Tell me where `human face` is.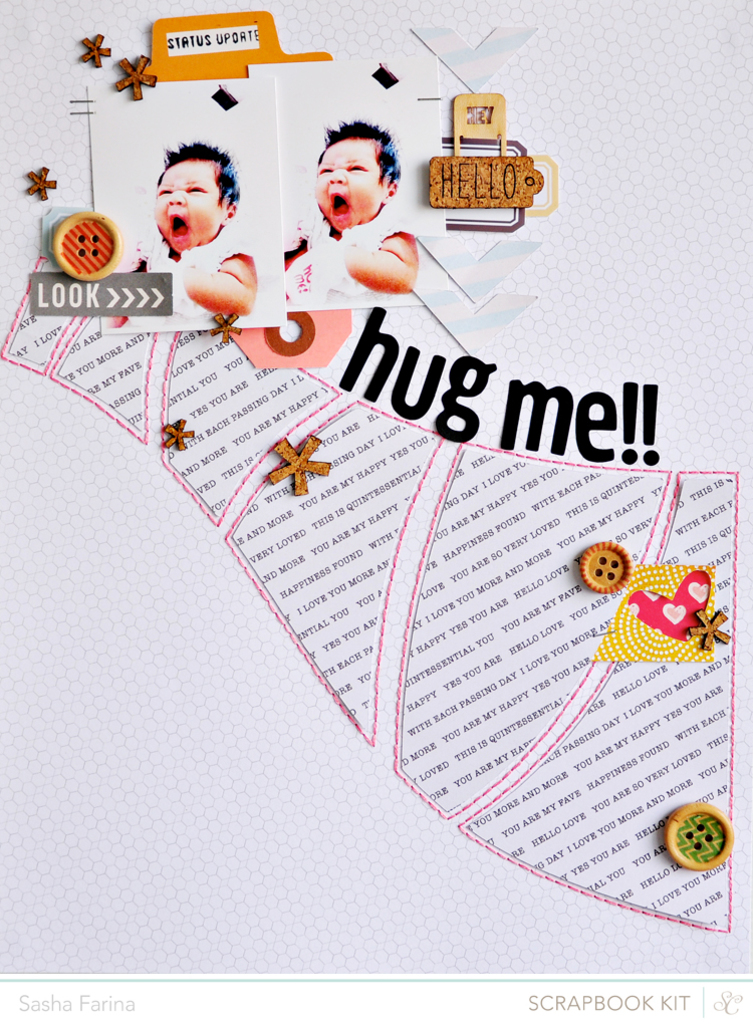
`human face` is at box(153, 160, 218, 254).
